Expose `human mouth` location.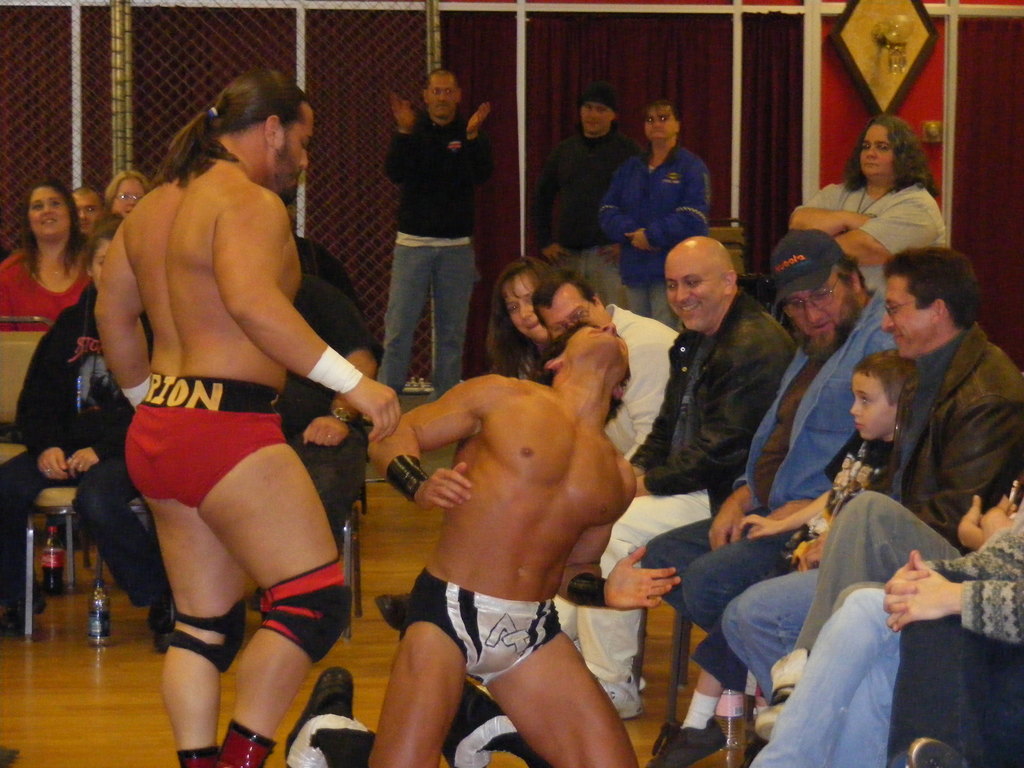
Exposed at select_region(852, 422, 864, 430).
